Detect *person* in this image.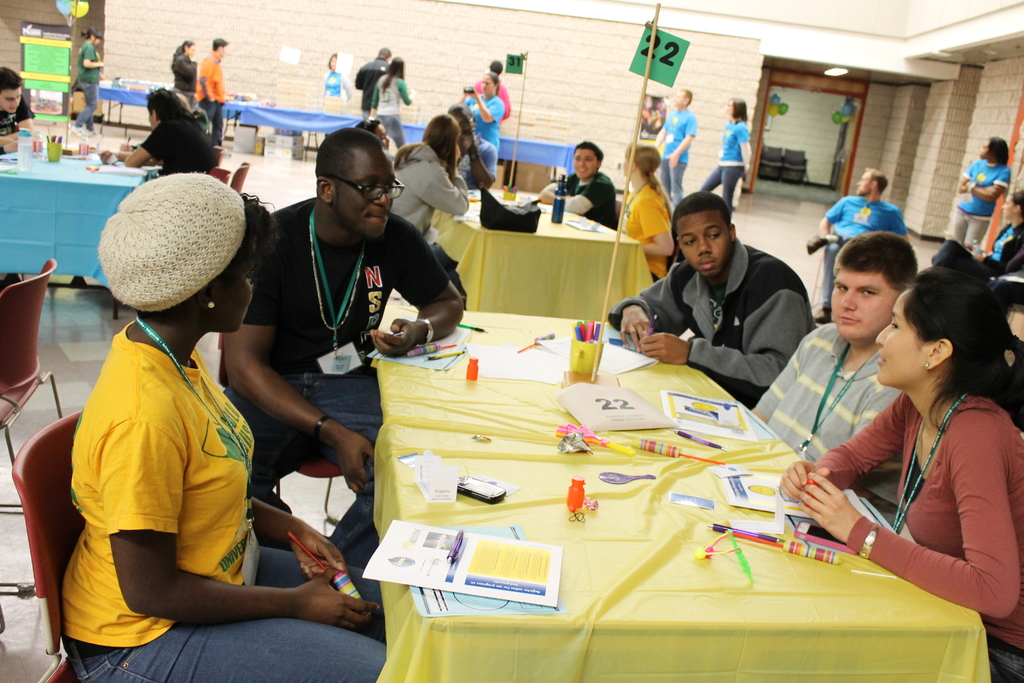
Detection: 371, 54, 415, 152.
